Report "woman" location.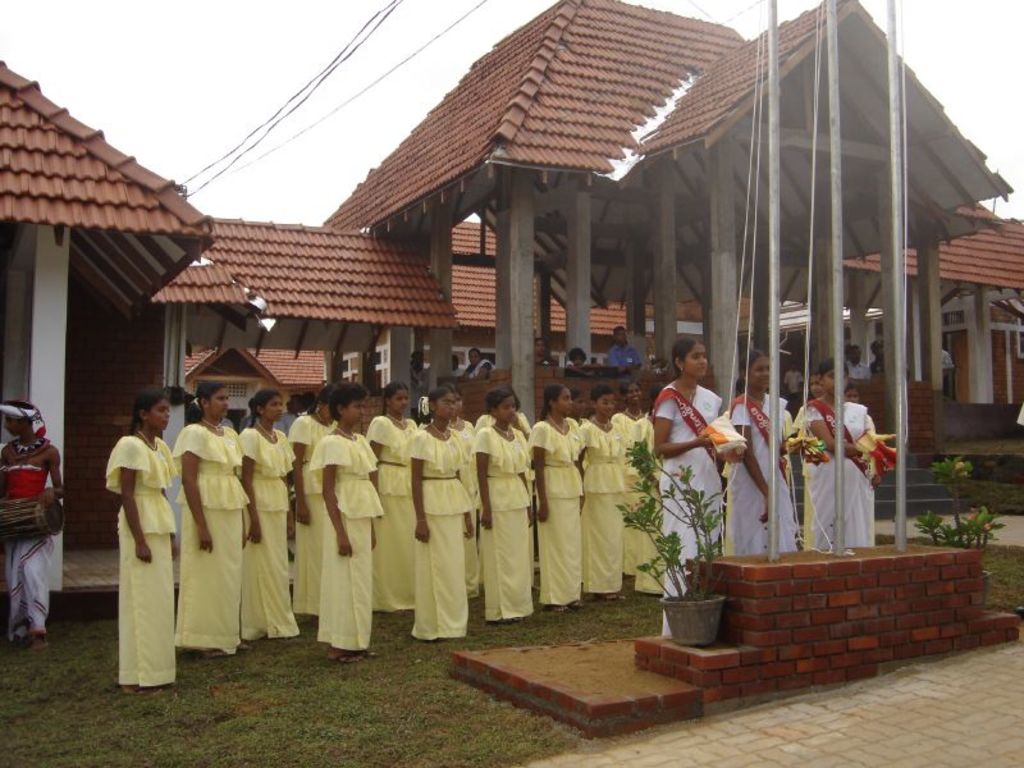
Report: bbox=(719, 342, 814, 566).
